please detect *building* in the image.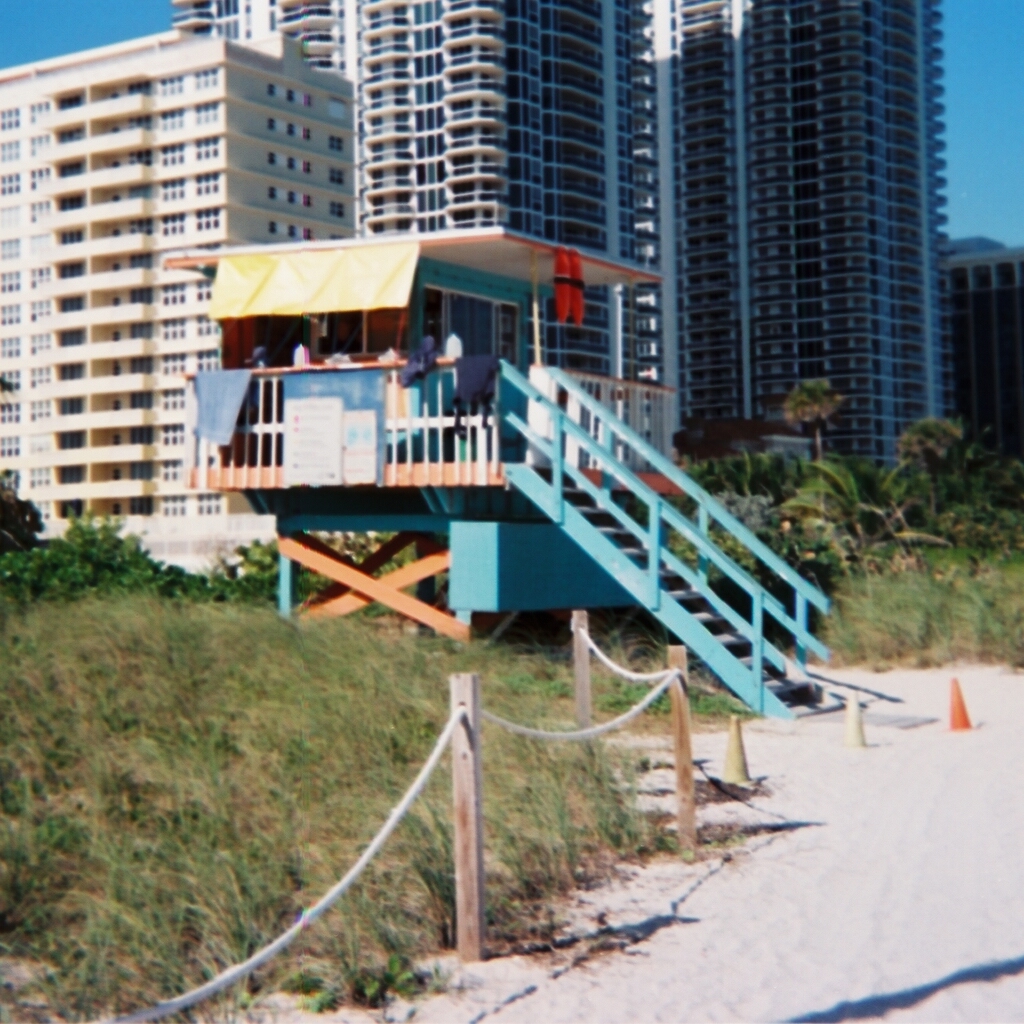
left=953, top=246, right=1023, bottom=458.
